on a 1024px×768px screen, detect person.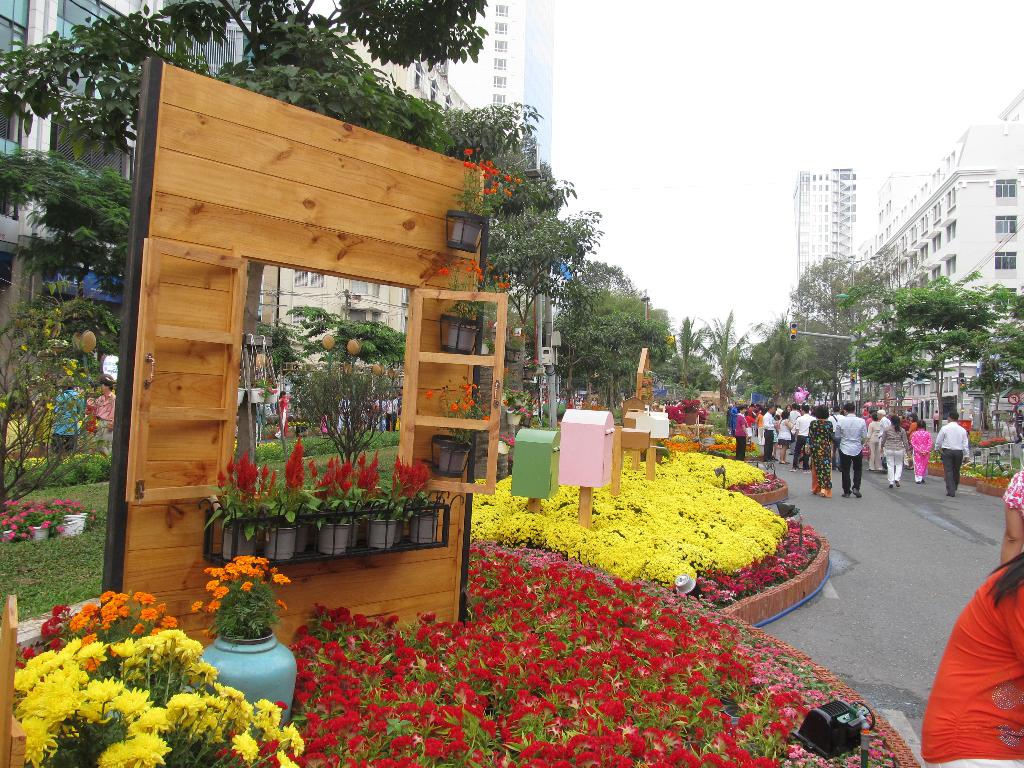
pyautogui.locateOnScreen(916, 545, 1023, 767).
